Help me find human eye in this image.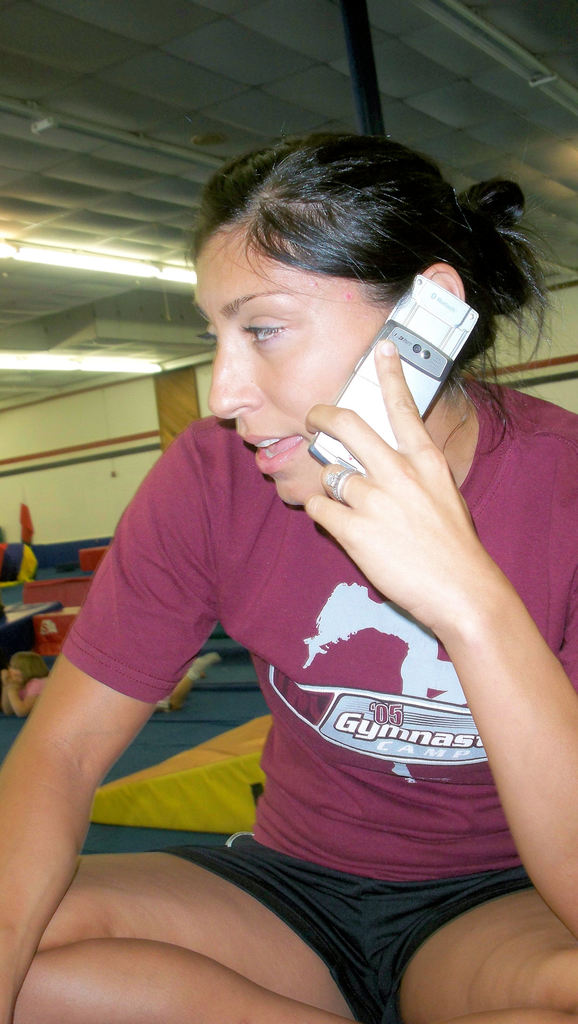
Found it: {"x1": 236, "y1": 295, "x2": 307, "y2": 358}.
